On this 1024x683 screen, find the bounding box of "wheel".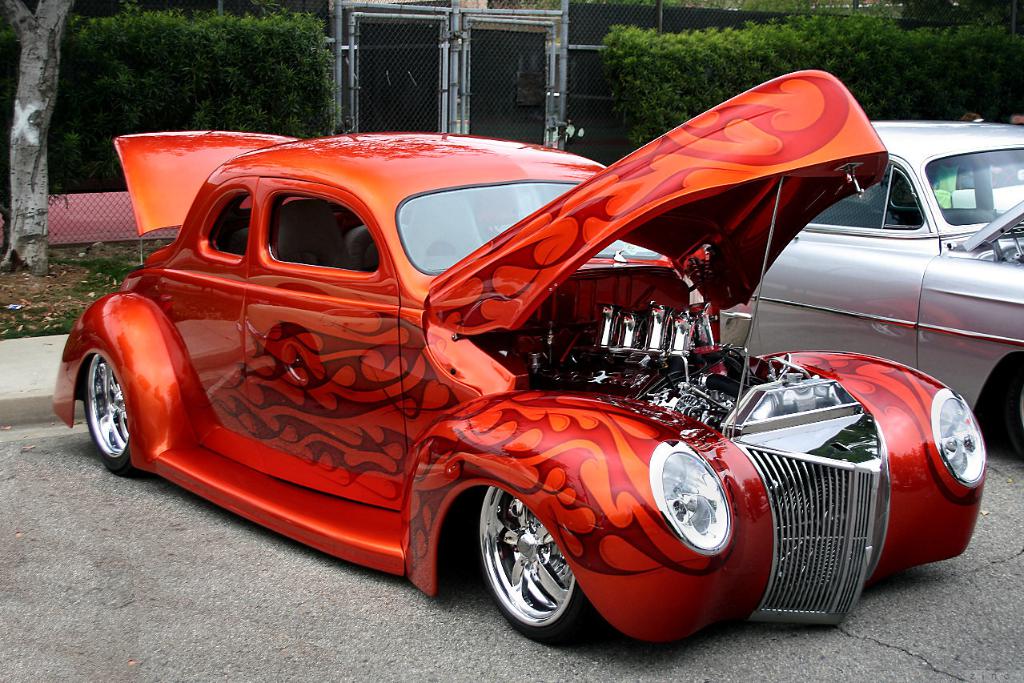
Bounding box: <bbox>83, 356, 156, 476</bbox>.
